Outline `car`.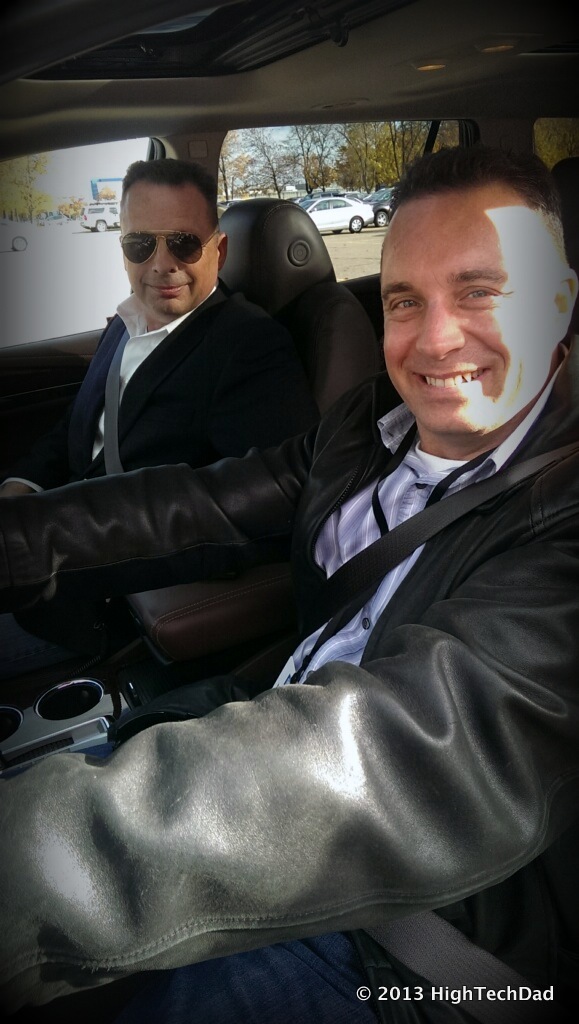
Outline: region(290, 193, 379, 230).
